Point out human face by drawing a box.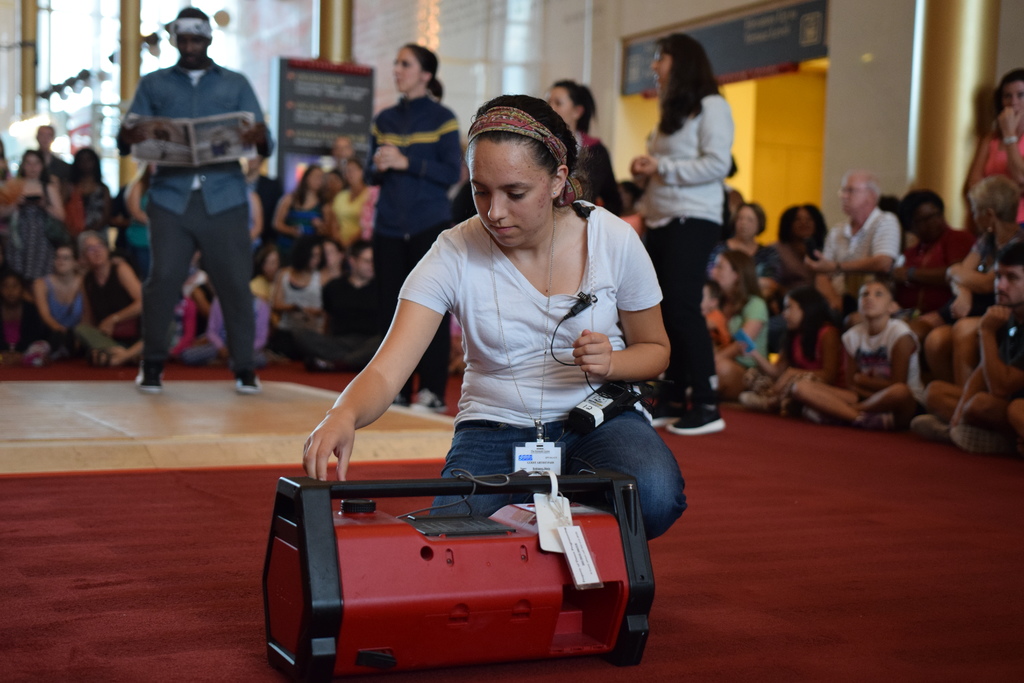
<box>652,47,672,96</box>.
